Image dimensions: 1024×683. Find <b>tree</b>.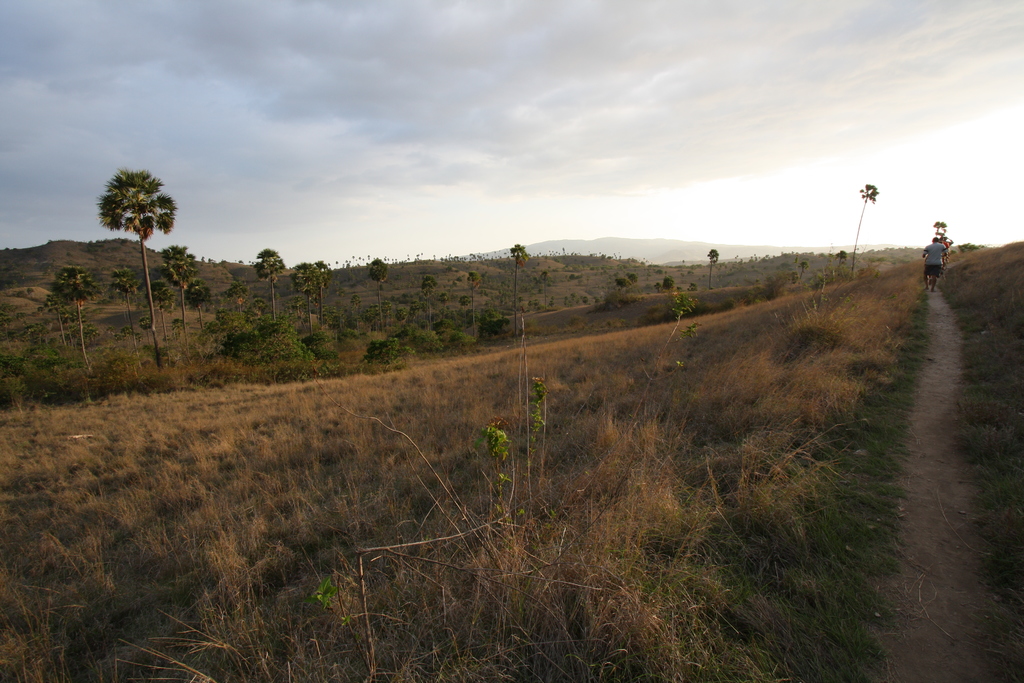
[420, 274, 439, 332].
